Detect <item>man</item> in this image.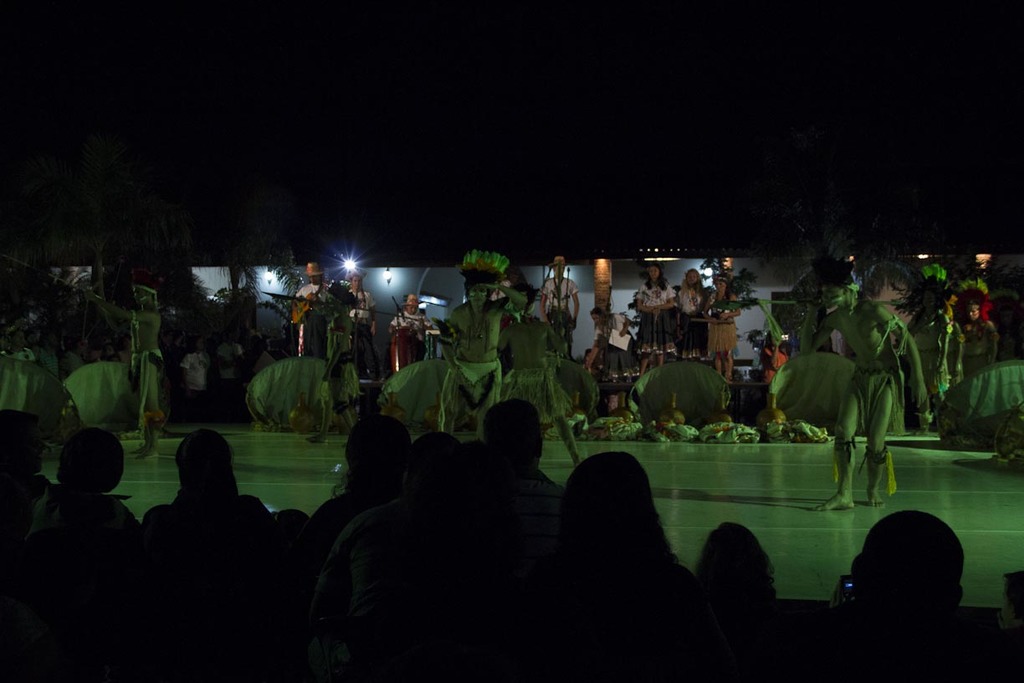
Detection: 797,271,935,511.
